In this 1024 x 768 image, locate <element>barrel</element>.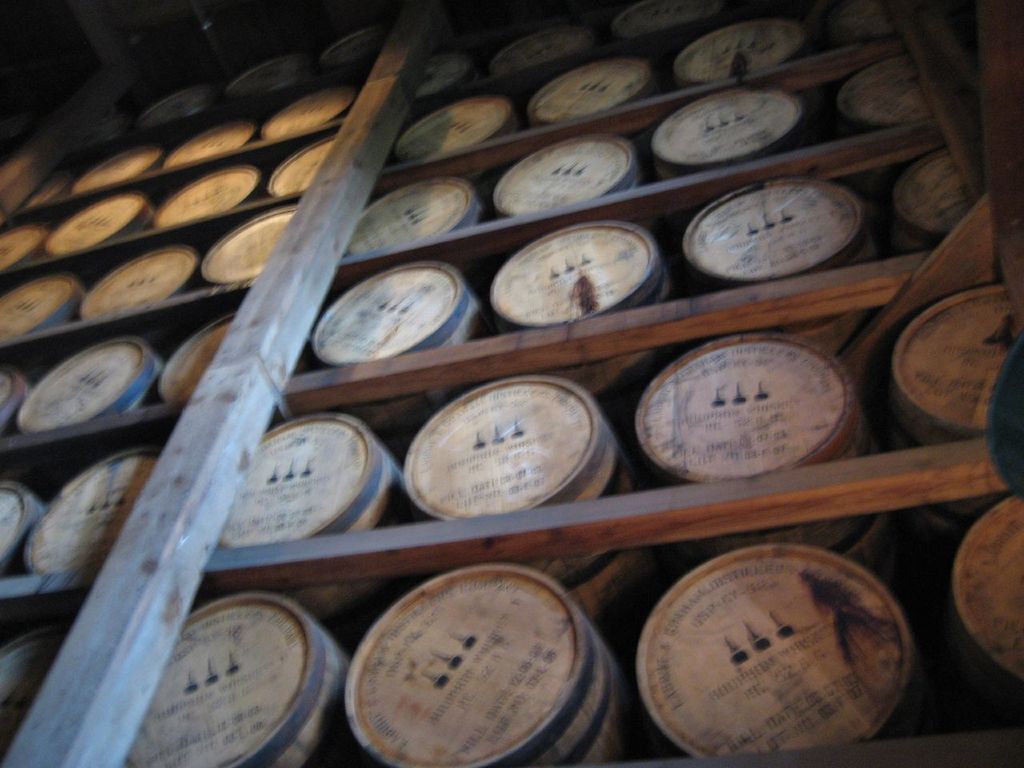
Bounding box: Rect(198, 207, 297, 277).
